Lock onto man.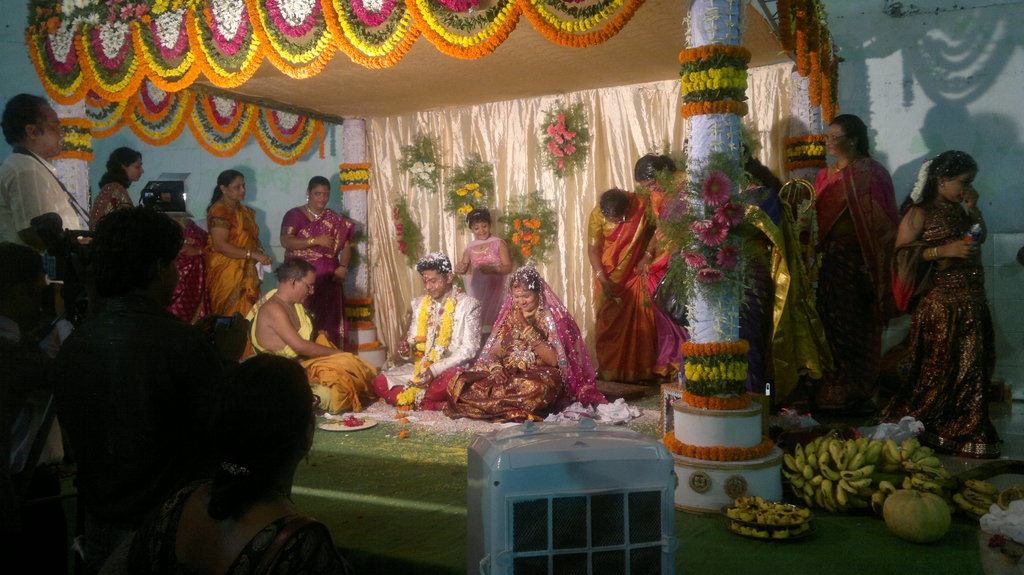
Locked: crop(0, 93, 89, 468).
